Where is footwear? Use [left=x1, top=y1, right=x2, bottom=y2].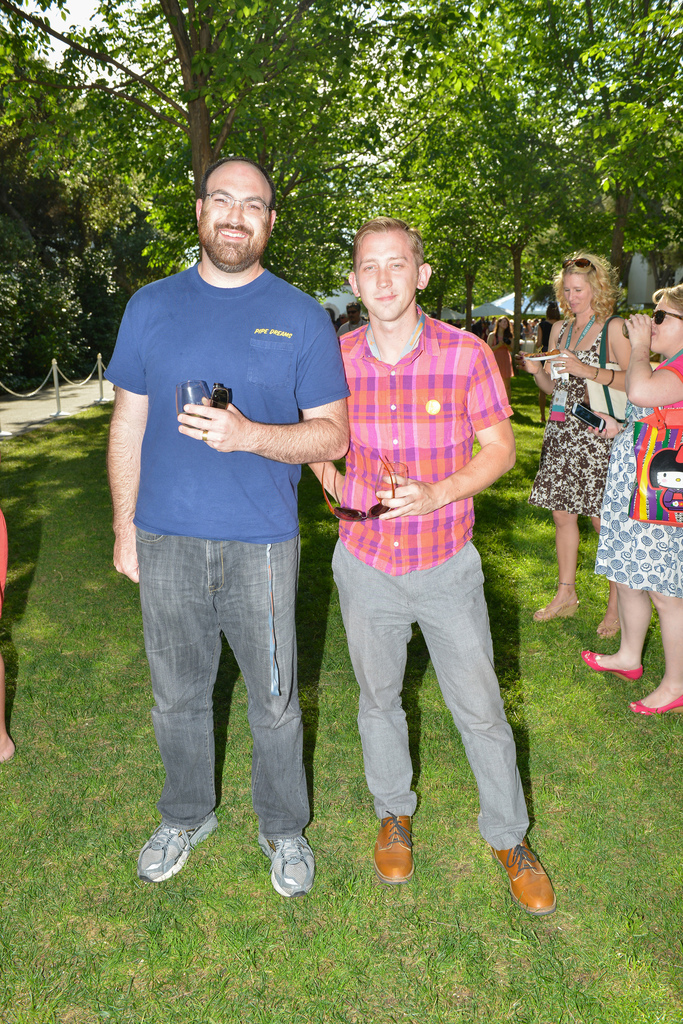
[left=133, top=812, right=212, bottom=882].
